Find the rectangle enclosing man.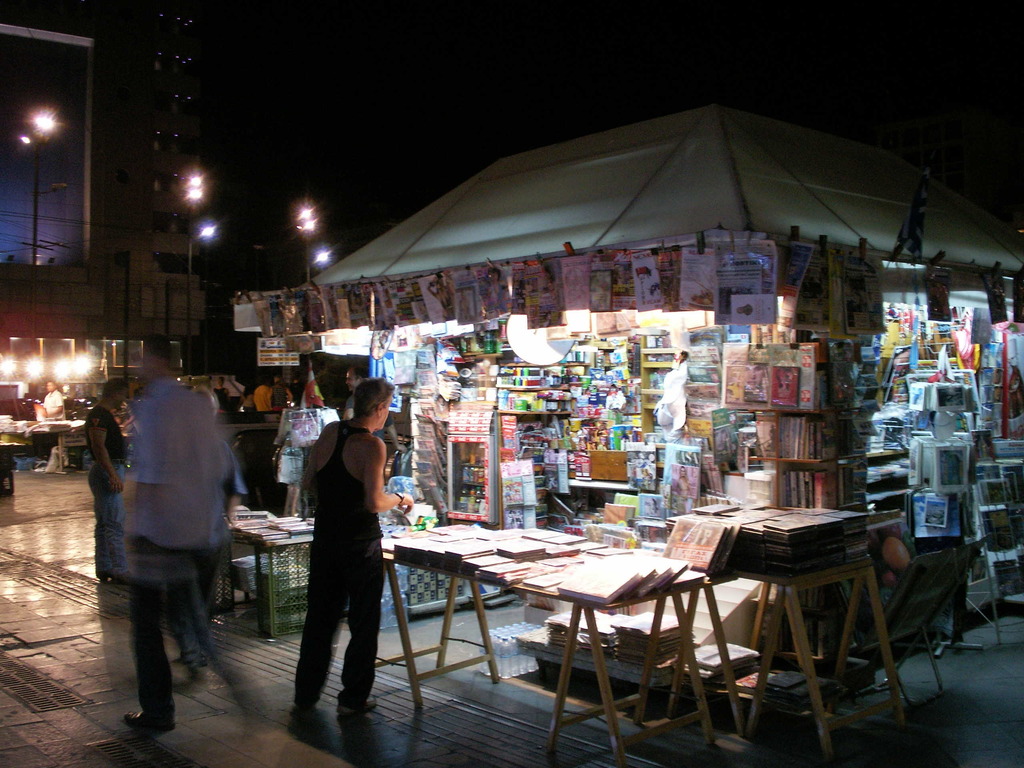
{"x1": 88, "y1": 378, "x2": 132, "y2": 585}.
